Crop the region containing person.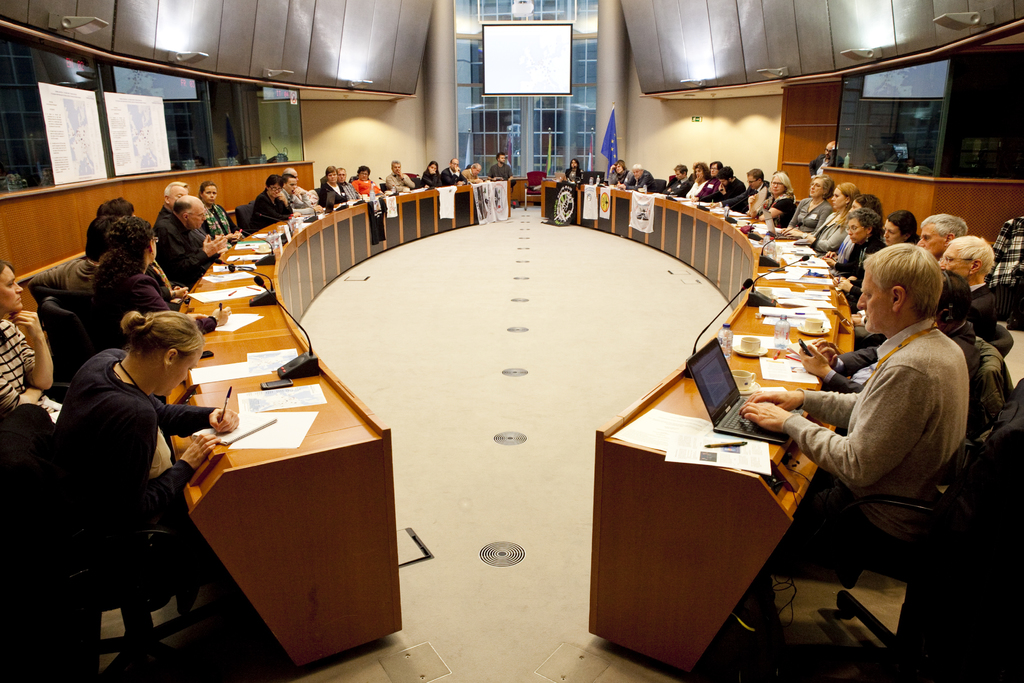
Crop region: {"x1": 724, "y1": 241, "x2": 972, "y2": 631}.
